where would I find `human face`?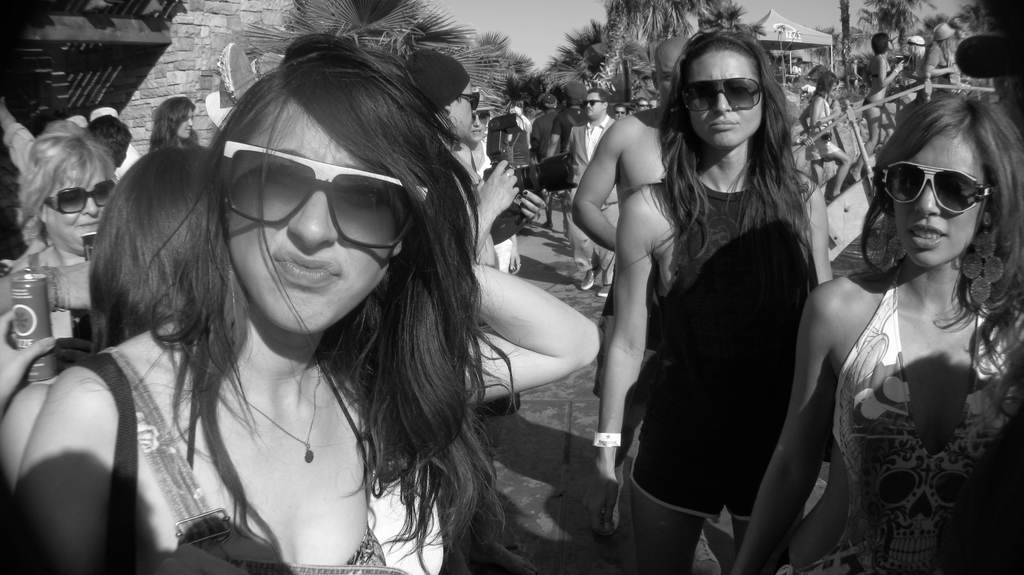
At box(684, 43, 767, 151).
